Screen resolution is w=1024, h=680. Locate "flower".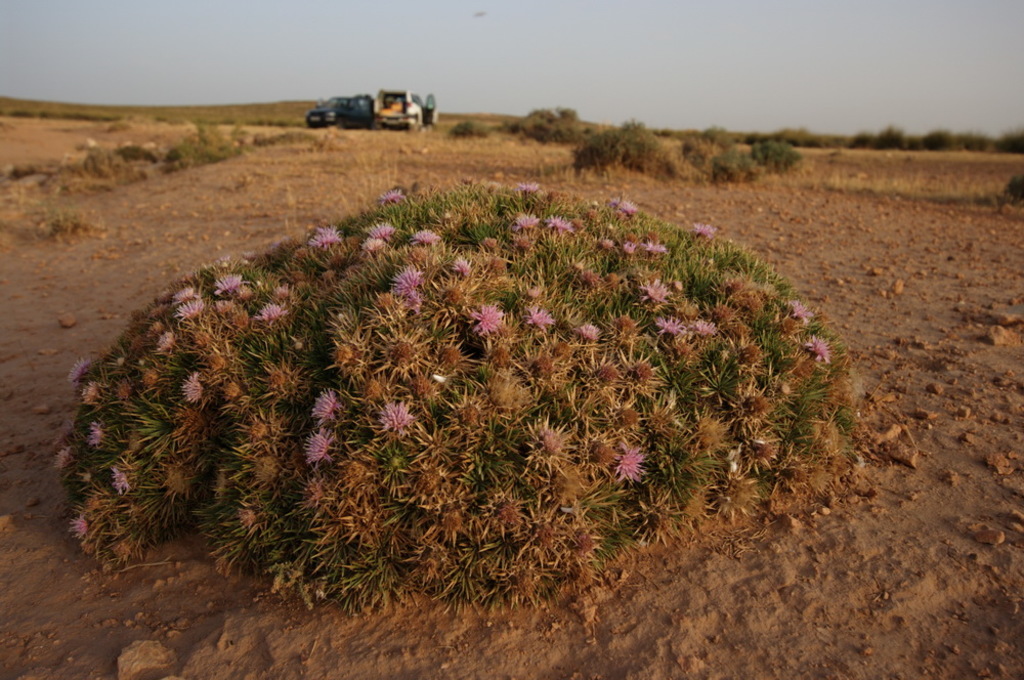
x1=176 y1=299 x2=203 y2=321.
